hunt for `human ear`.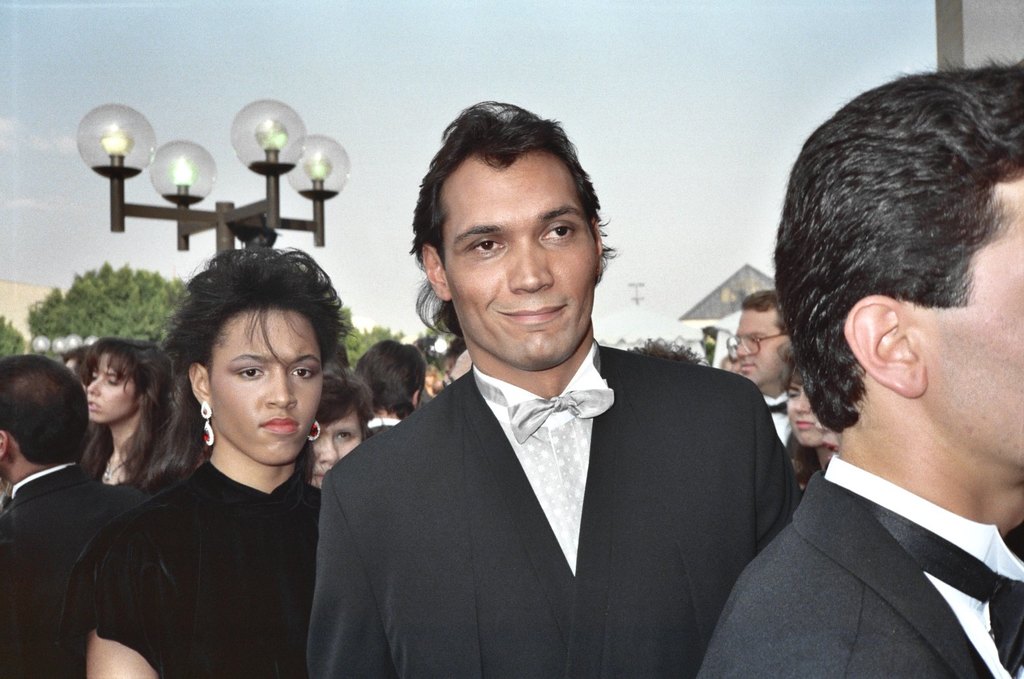
Hunted down at x1=189 y1=363 x2=210 y2=412.
